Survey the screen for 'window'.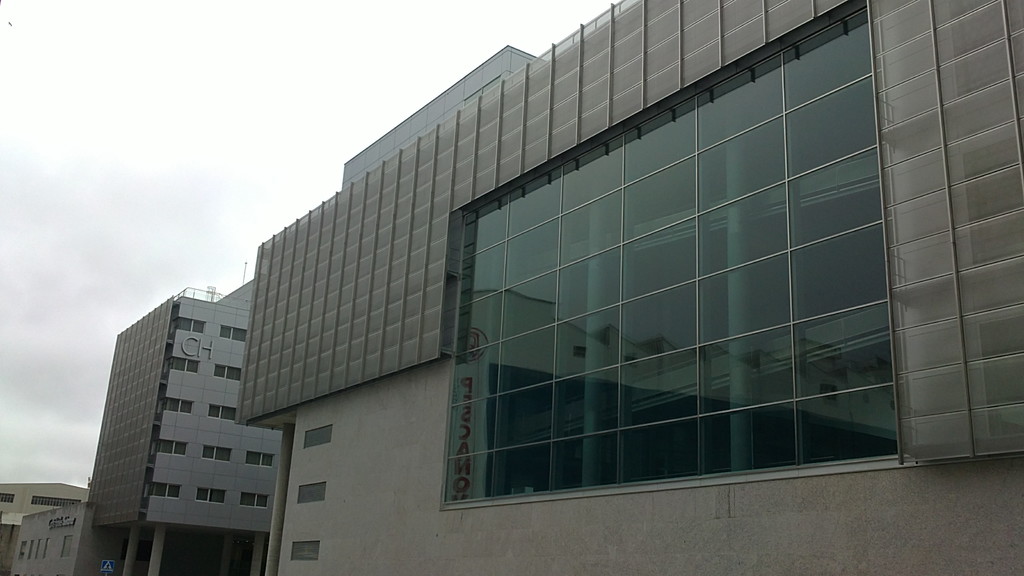
Survey found: crop(246, 451, 275, 466).
